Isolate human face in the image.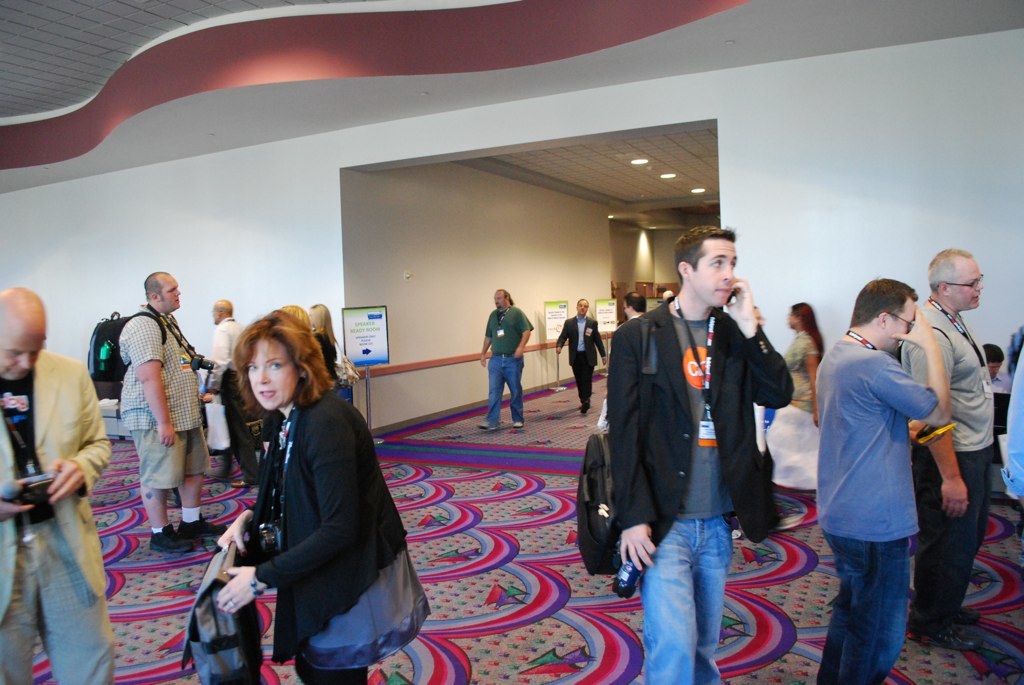
Isolated region: region(689, 237, 737, 310).
